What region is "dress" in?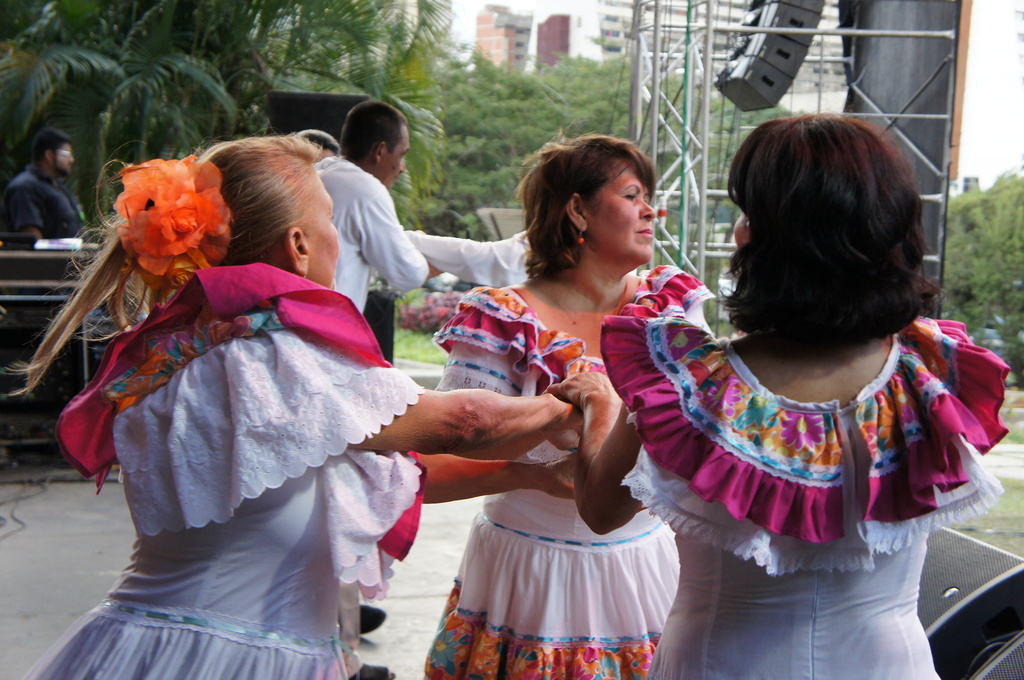
(x1=30, y1=261, x2=408, y2=679).
